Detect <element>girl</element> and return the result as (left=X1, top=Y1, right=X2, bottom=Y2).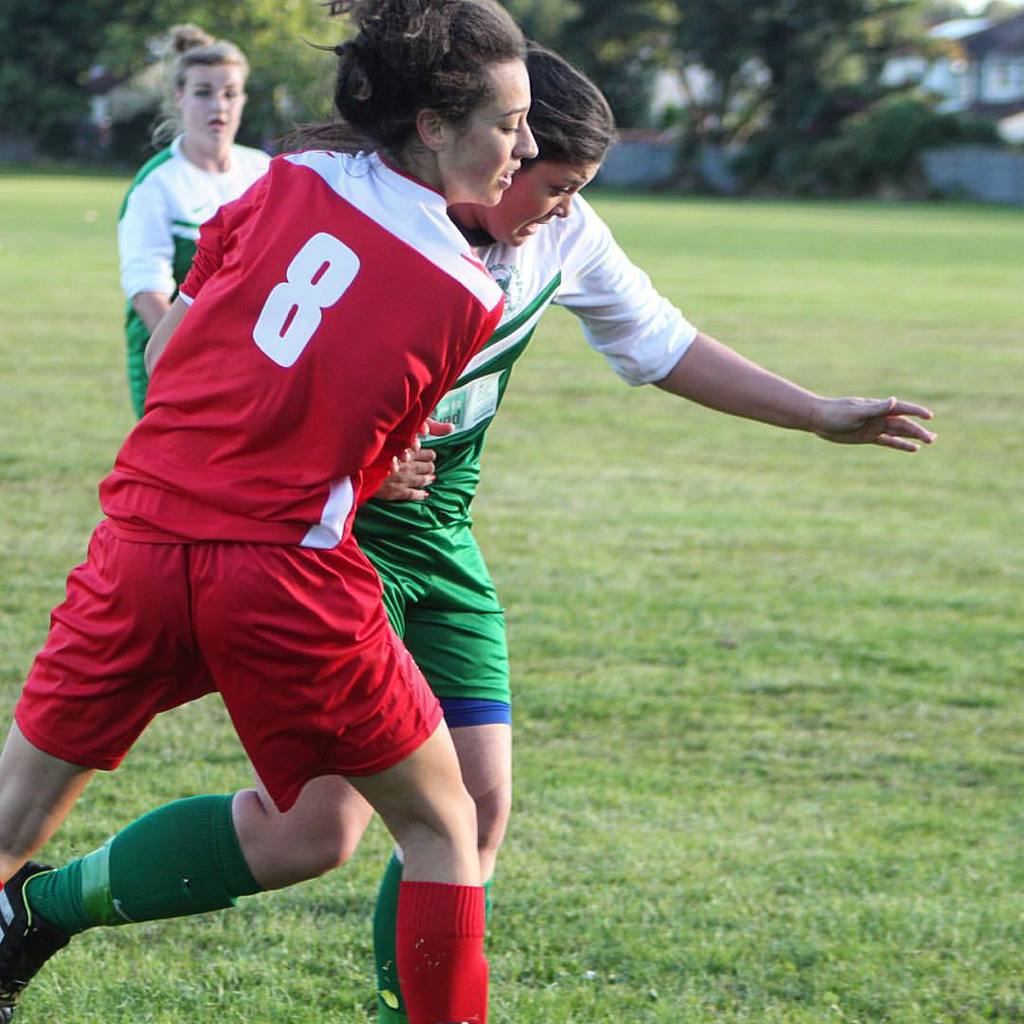
(left=0, top=0, right=486, bottom=1023).
